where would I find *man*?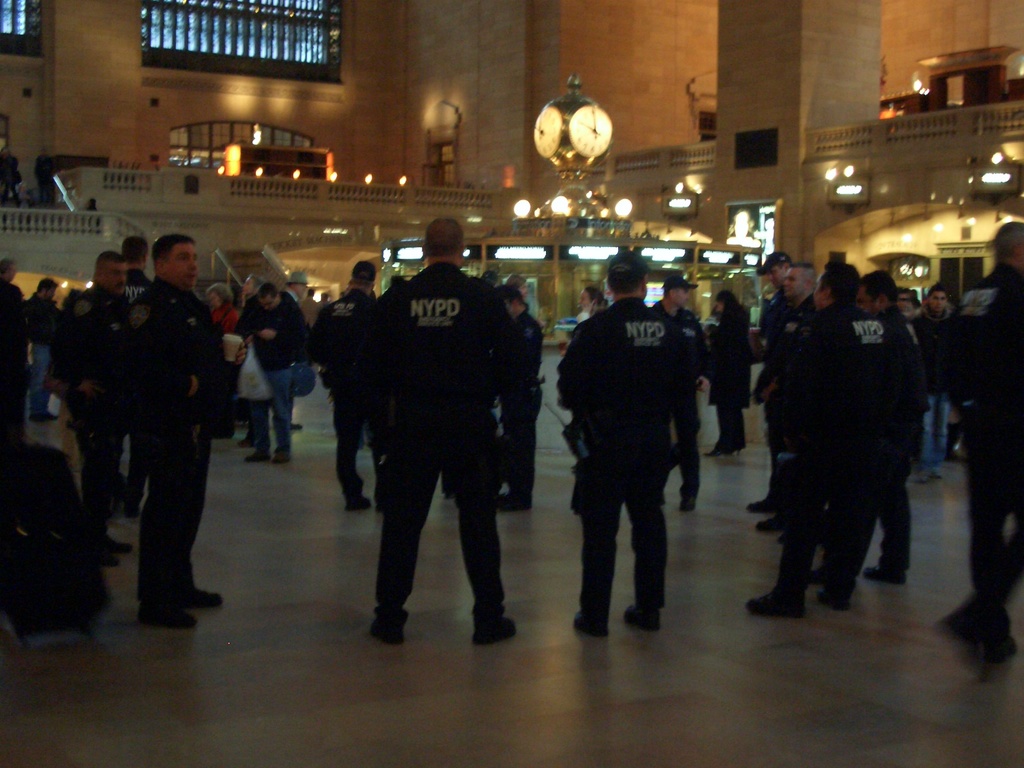
At <bbox>748, 232, 890, 629</bbox>.
